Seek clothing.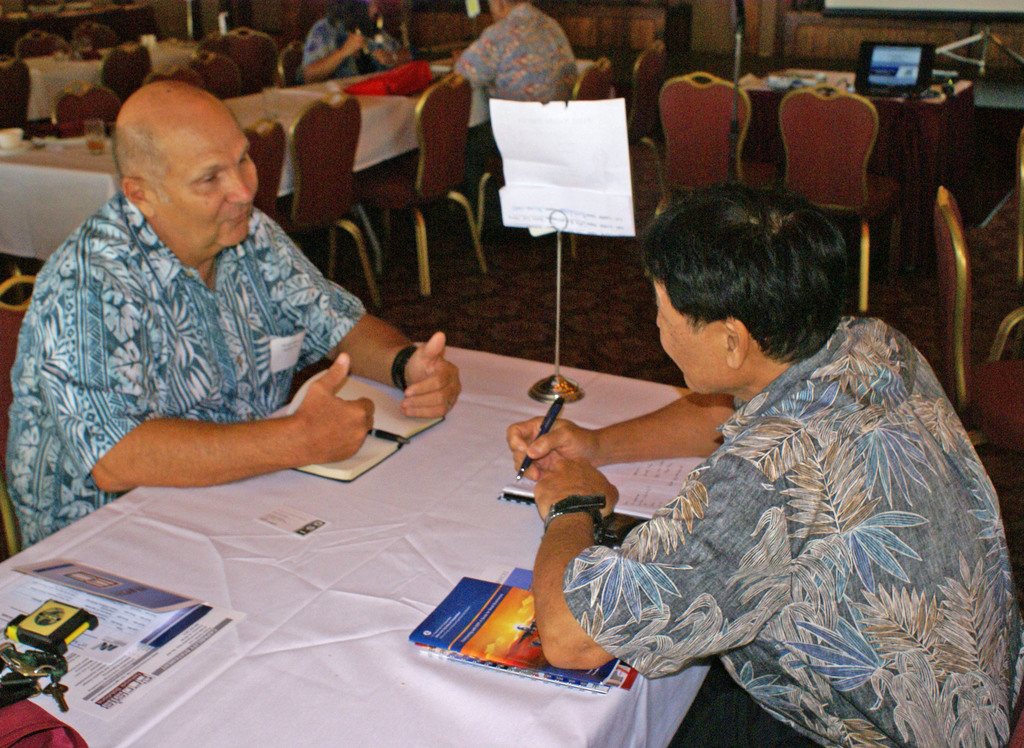
bbox=[456, 0, 575, 112].
